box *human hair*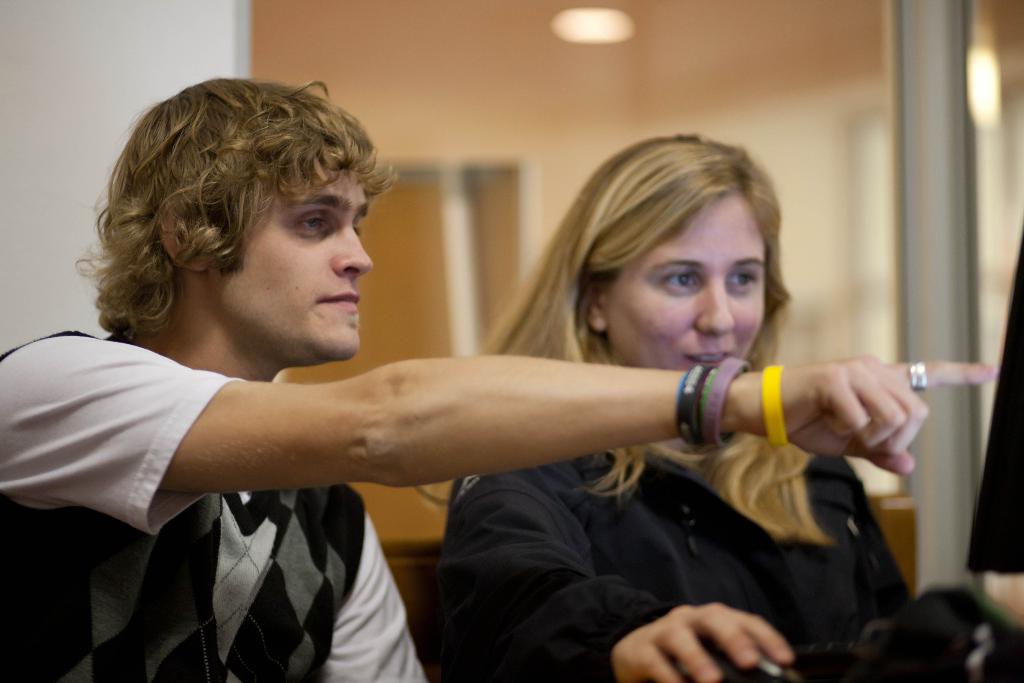
(x1=90, y1=70, x2=385, y2=374)
